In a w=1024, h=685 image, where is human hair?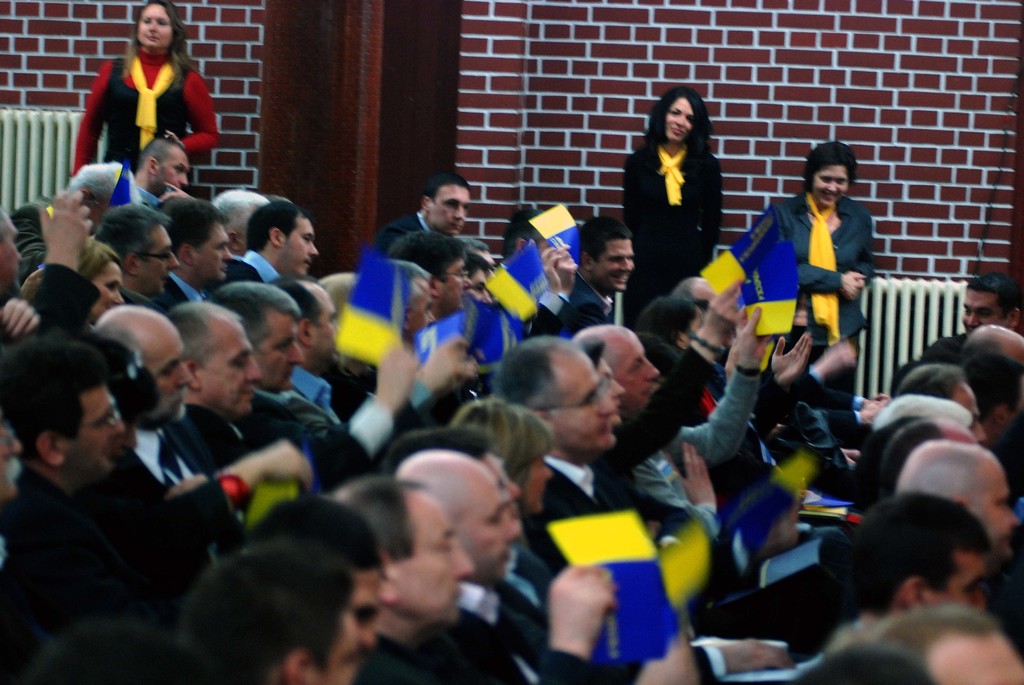
detection(965, 272, 1018, 316).
